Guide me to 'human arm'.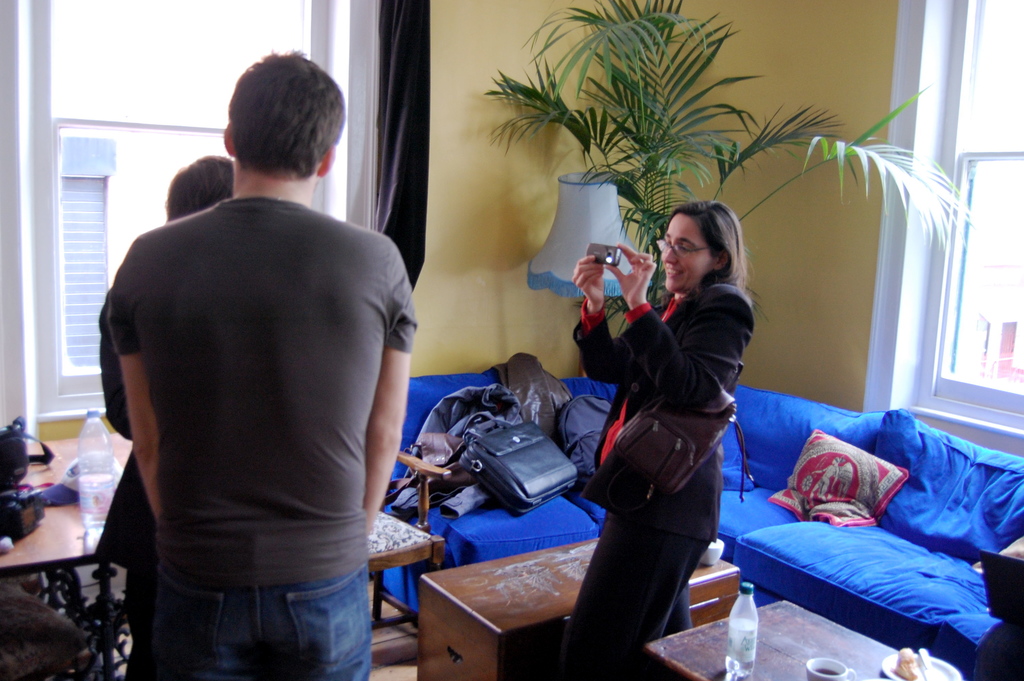
Guidance: {"left": 360, "top": 250, "right": 419, "bottom": 539}.
